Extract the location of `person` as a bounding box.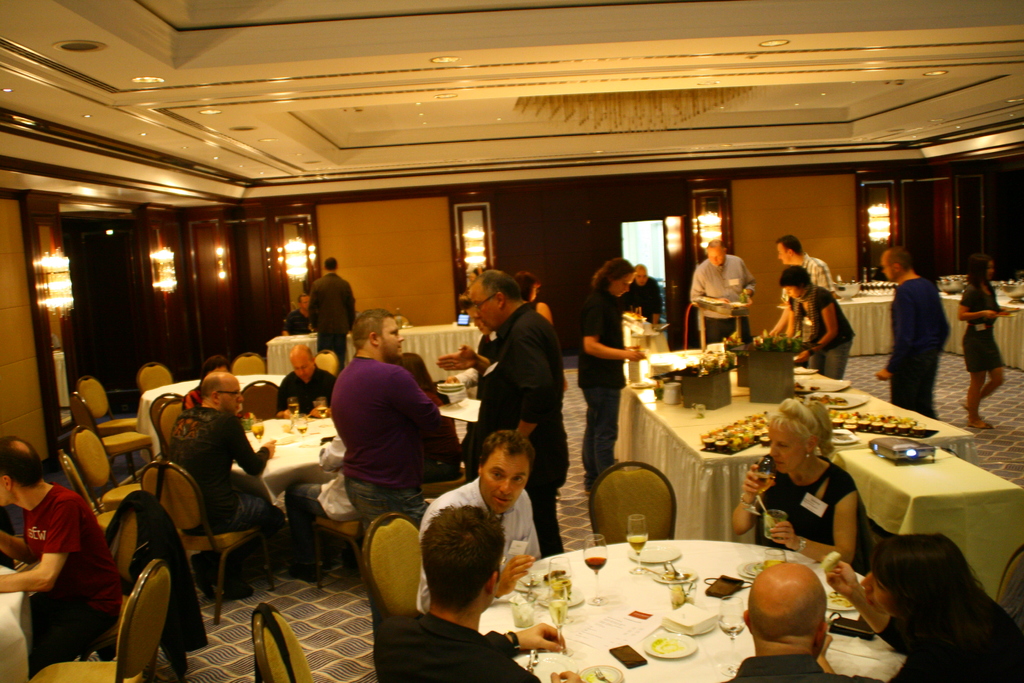
342:309:456:547.
